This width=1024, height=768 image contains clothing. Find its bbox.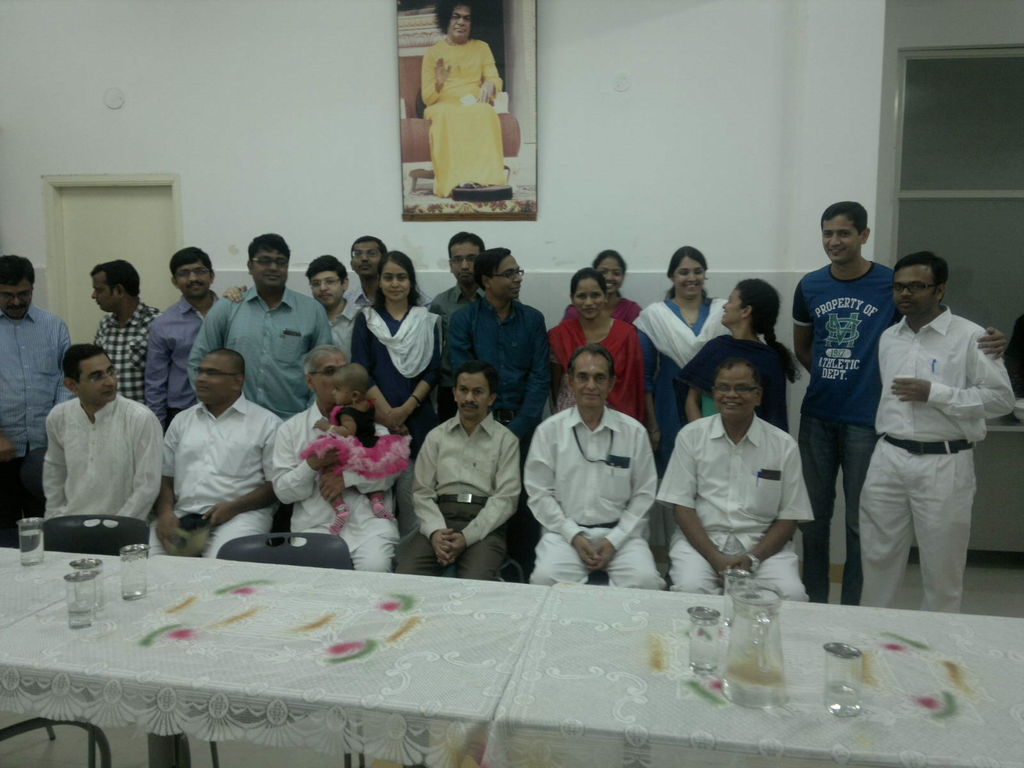
box(657, 404, 817, 600).
